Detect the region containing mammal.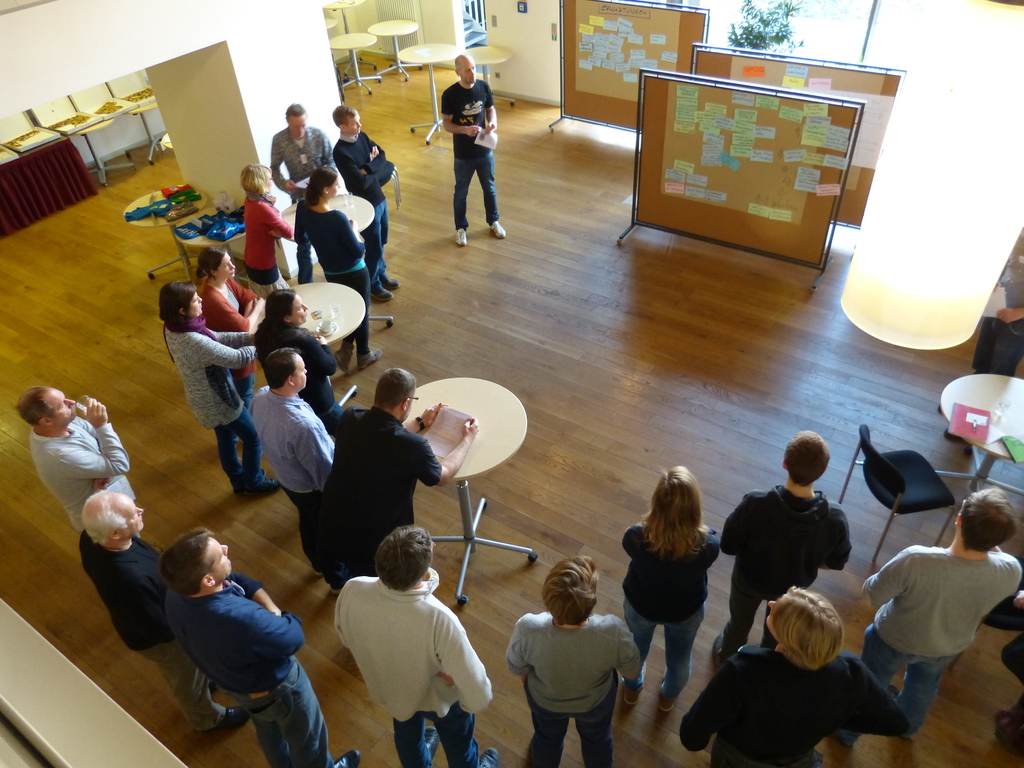
[334, 521, 501, 767].
